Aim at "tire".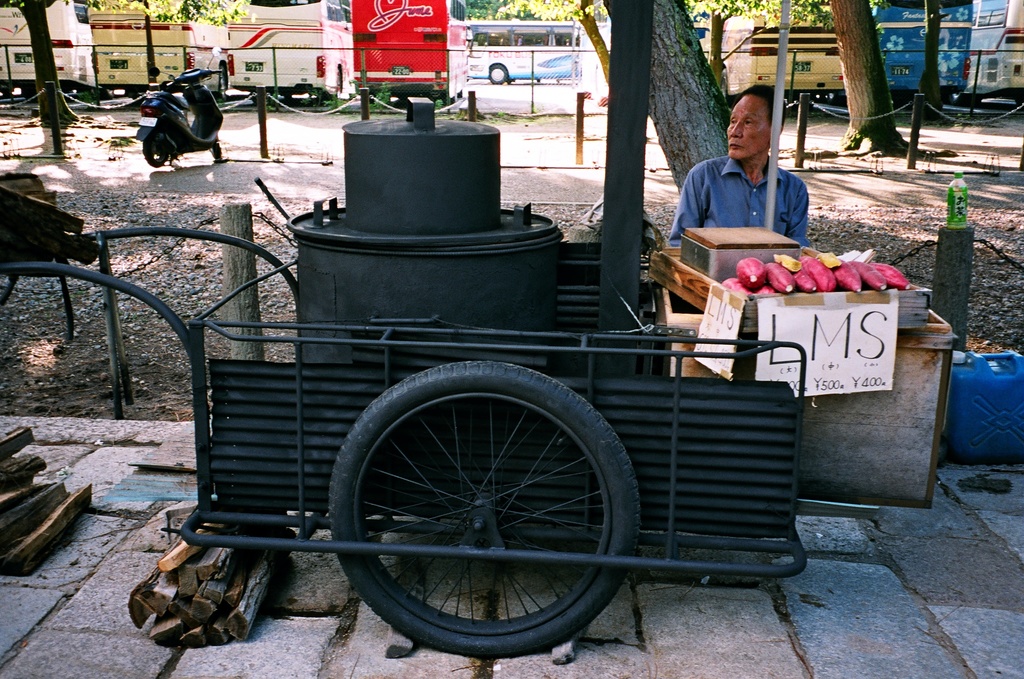
Aimed at bbox=[489, 63, 507, 85].
